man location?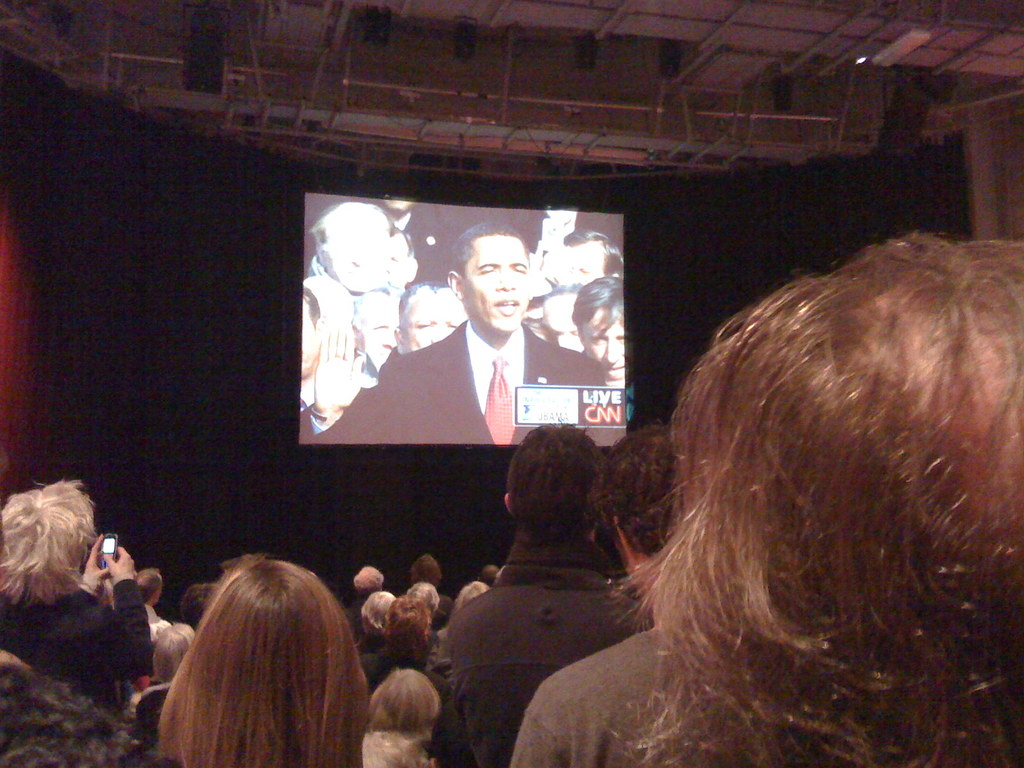
bbox(559, 227, 624, 283)
